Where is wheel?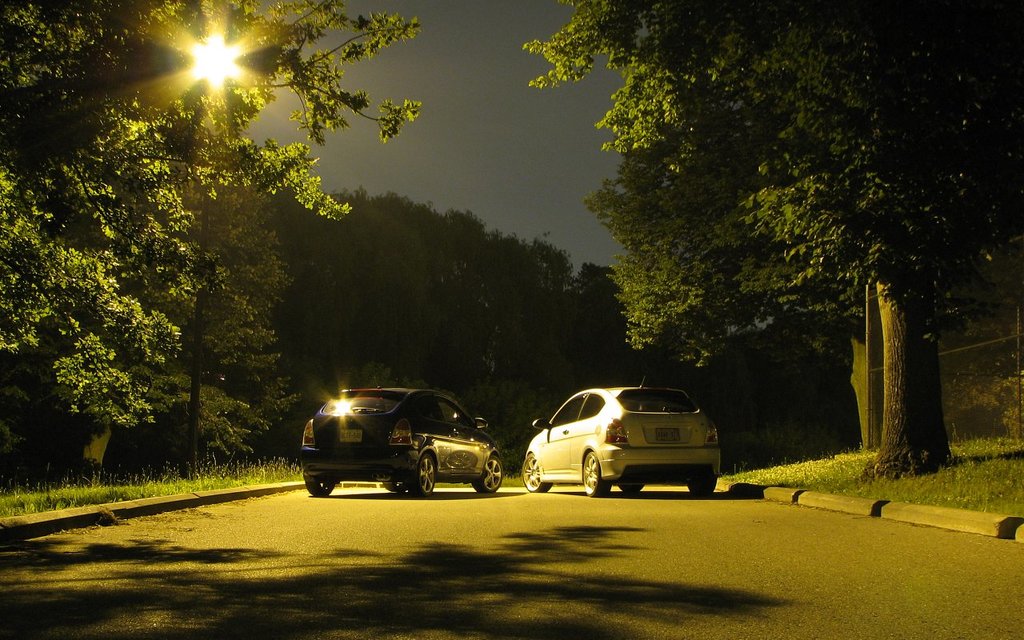
x1=409 y1=453 x2=439 y2=496.
